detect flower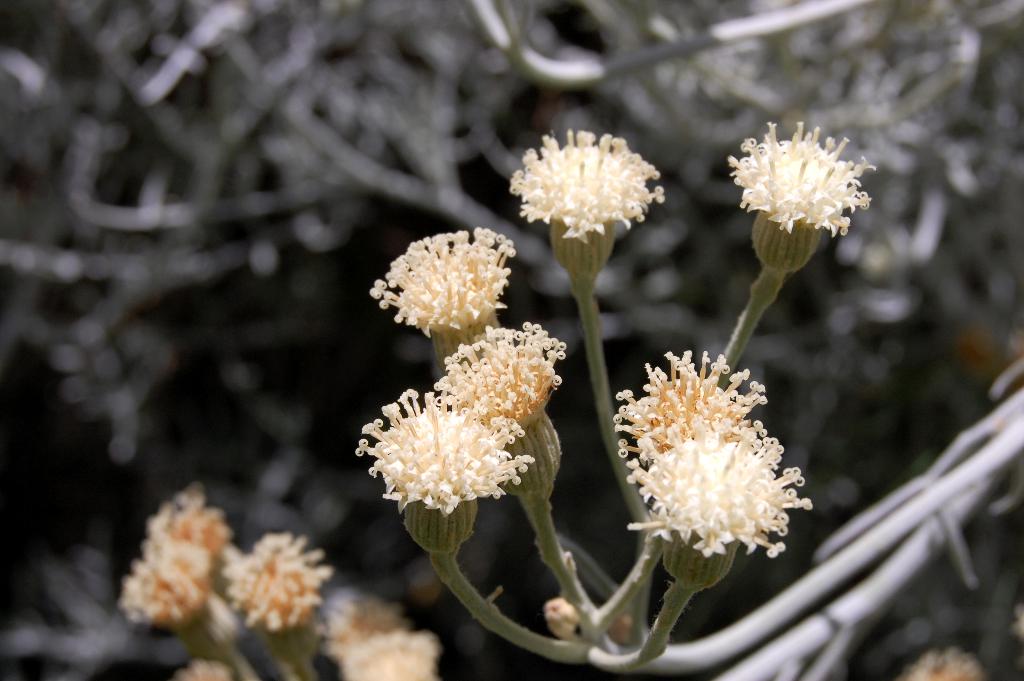
(left=435, top=325, right=566, bottom=422)
